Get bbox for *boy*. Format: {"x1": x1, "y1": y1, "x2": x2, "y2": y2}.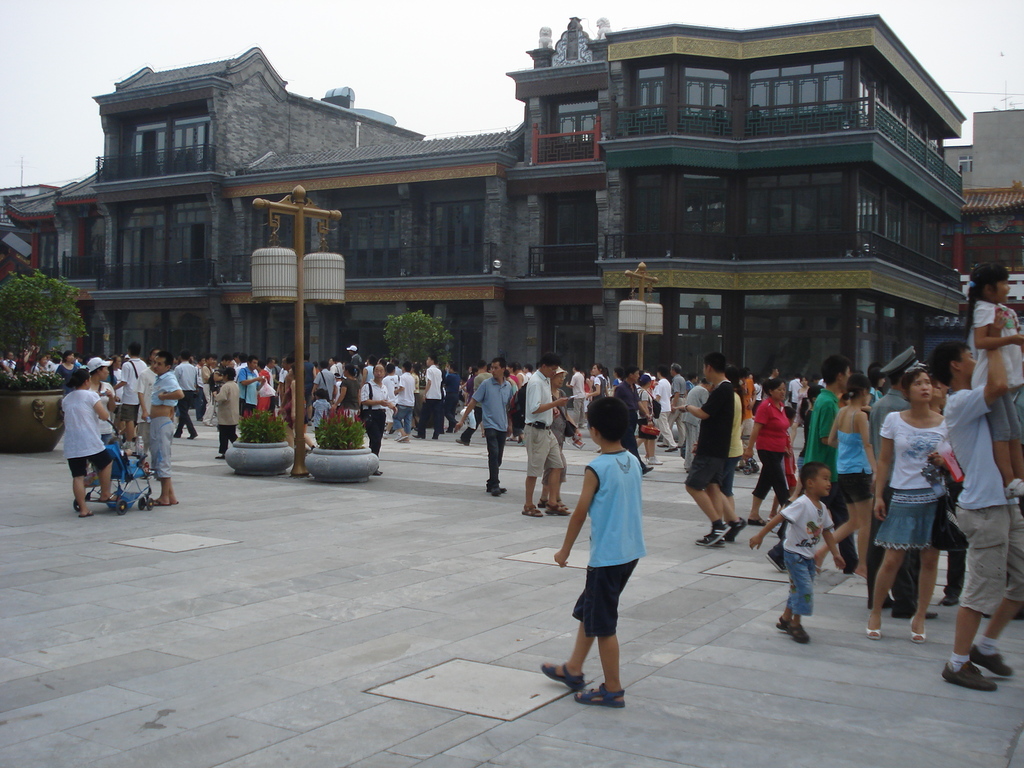
{"x1": 205, "y1": 374, "x2": 244, "y2": 460}.
